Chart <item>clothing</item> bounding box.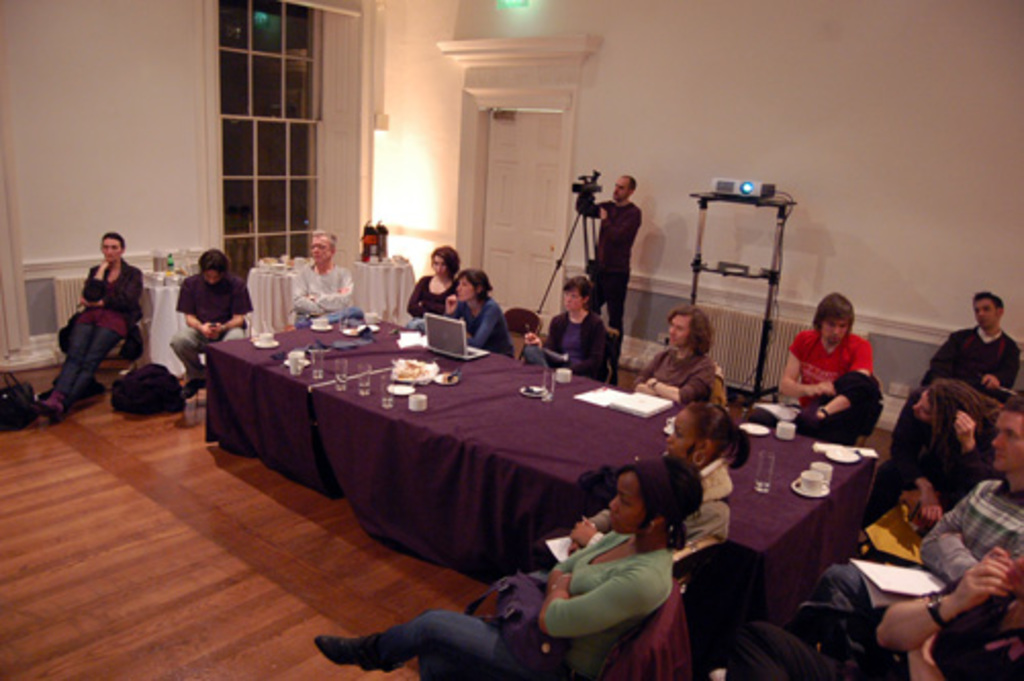
Charted: BBox(899, 329, 1022, 446).
